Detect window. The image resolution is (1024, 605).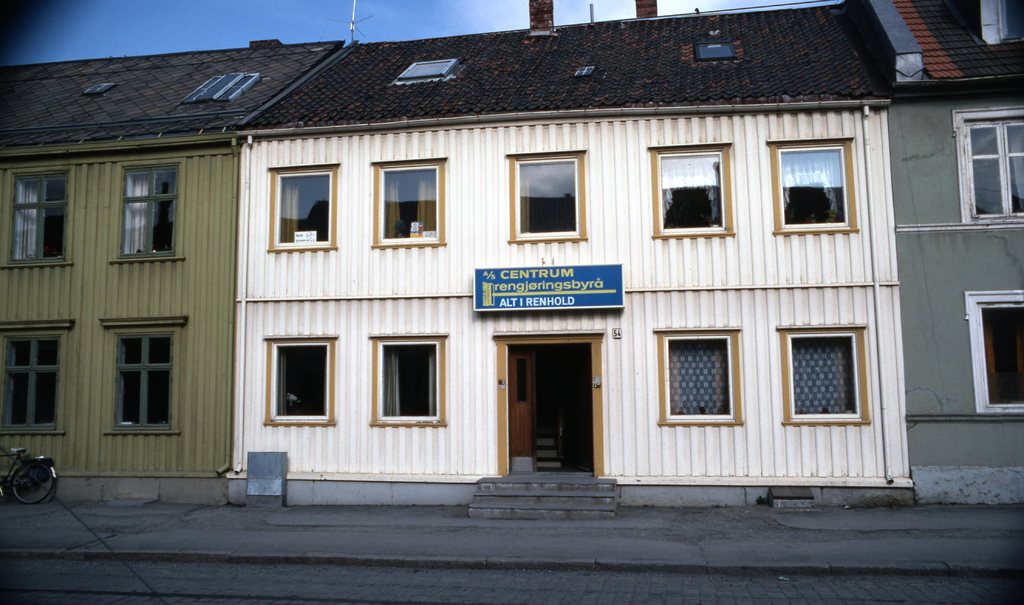
x1=0 y1=335 x2=61 y2=426.
